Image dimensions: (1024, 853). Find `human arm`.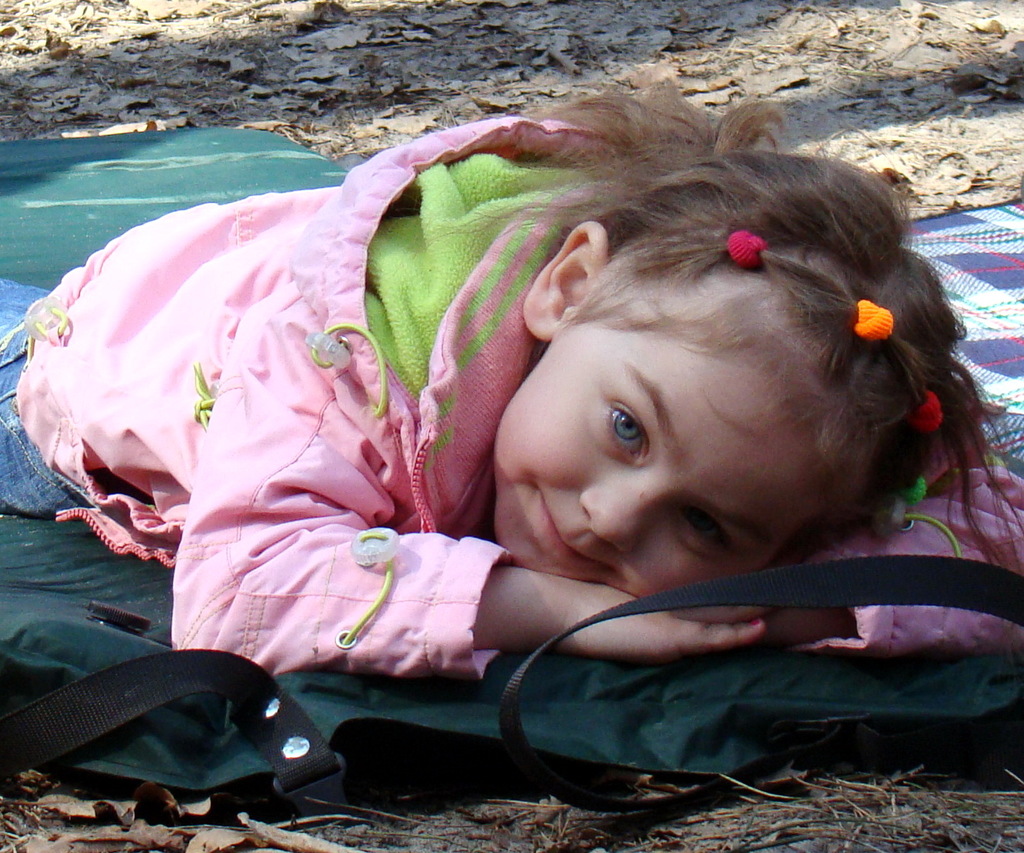
pyautogui.locateOnScreen(746, 458, 1023, 657).
